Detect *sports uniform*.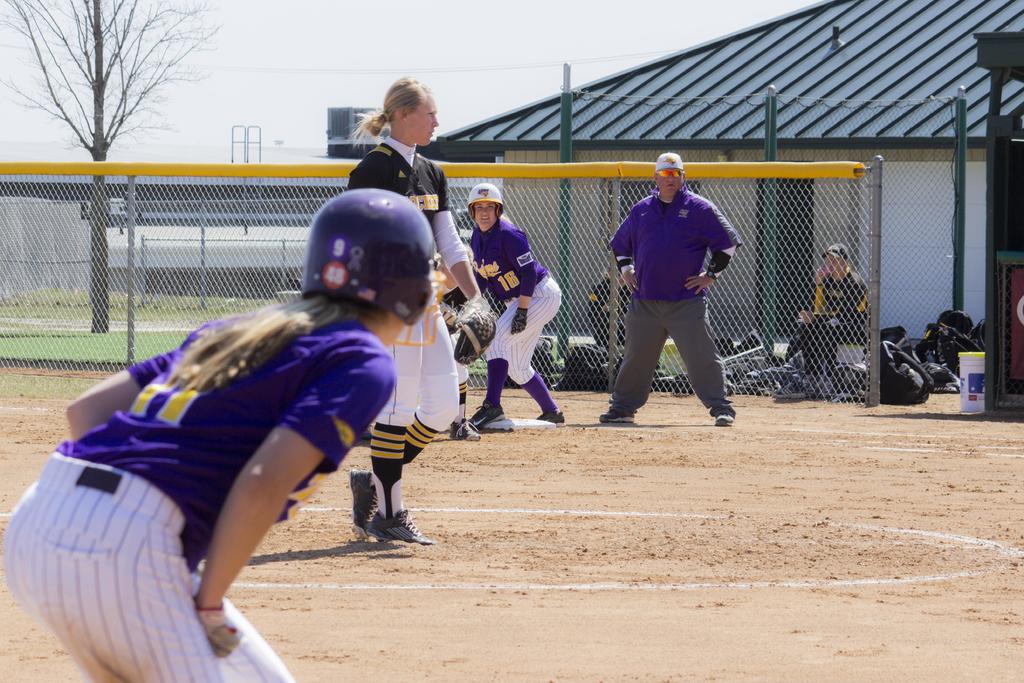
Detected at [left=3, top=304, right=396, bottom=682].
